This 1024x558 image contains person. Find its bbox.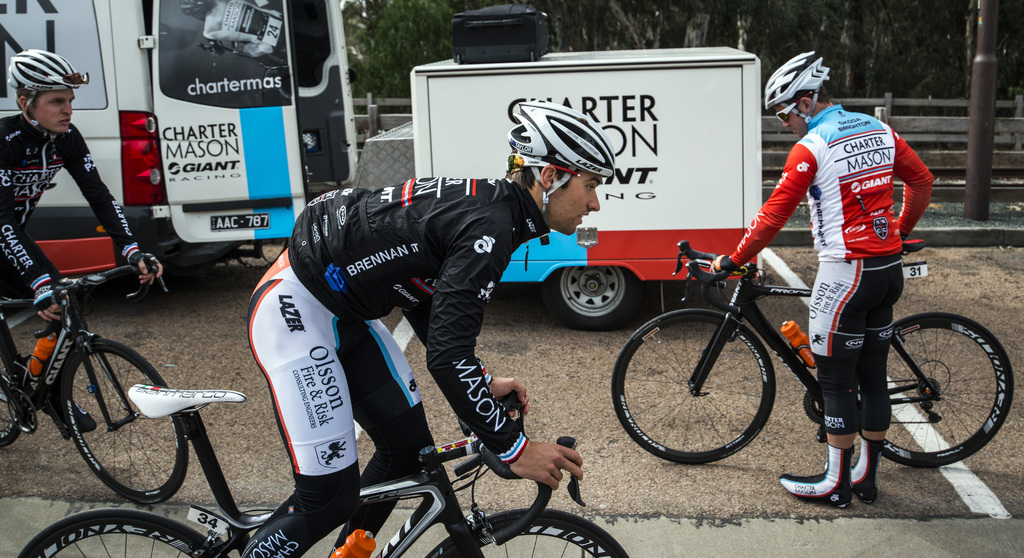
select_region(231, 118, 565, 557).
